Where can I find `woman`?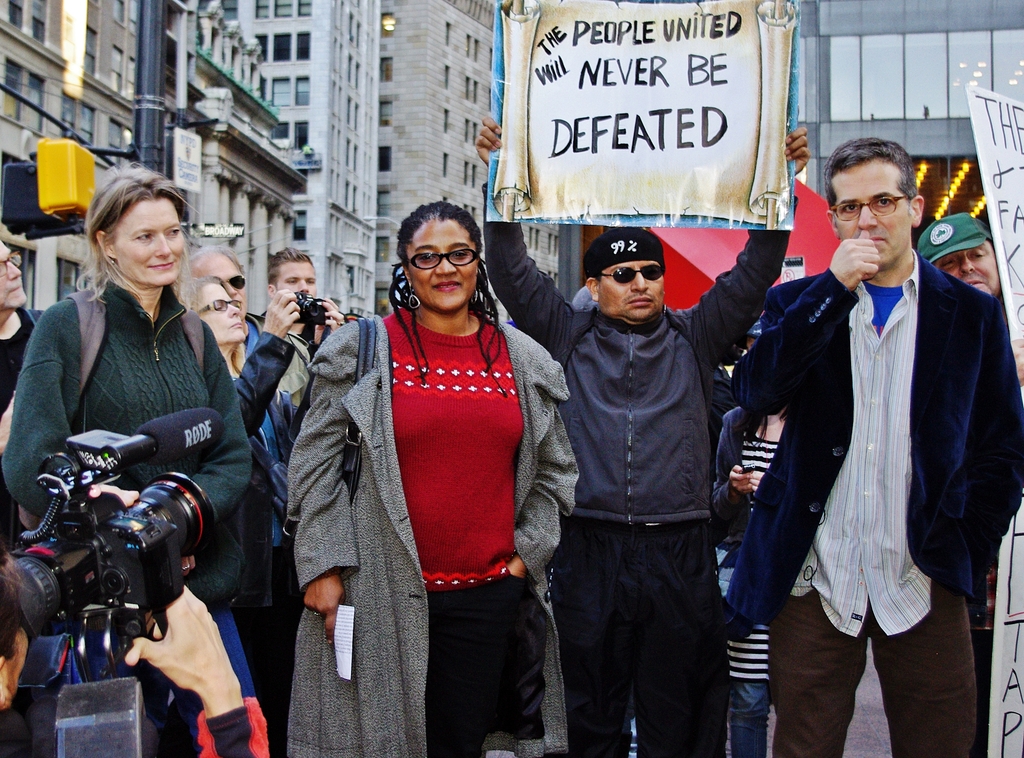
You can find it at <box>168,274,346,757</box>.
